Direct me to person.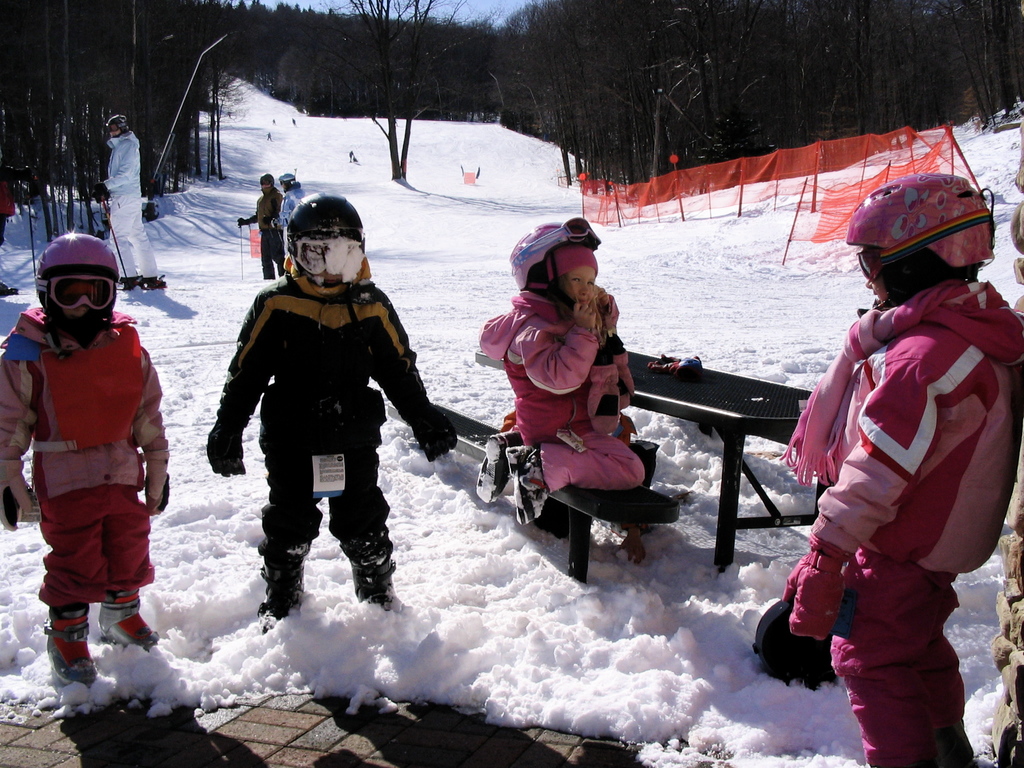
Direction: 100/121/148/285.
